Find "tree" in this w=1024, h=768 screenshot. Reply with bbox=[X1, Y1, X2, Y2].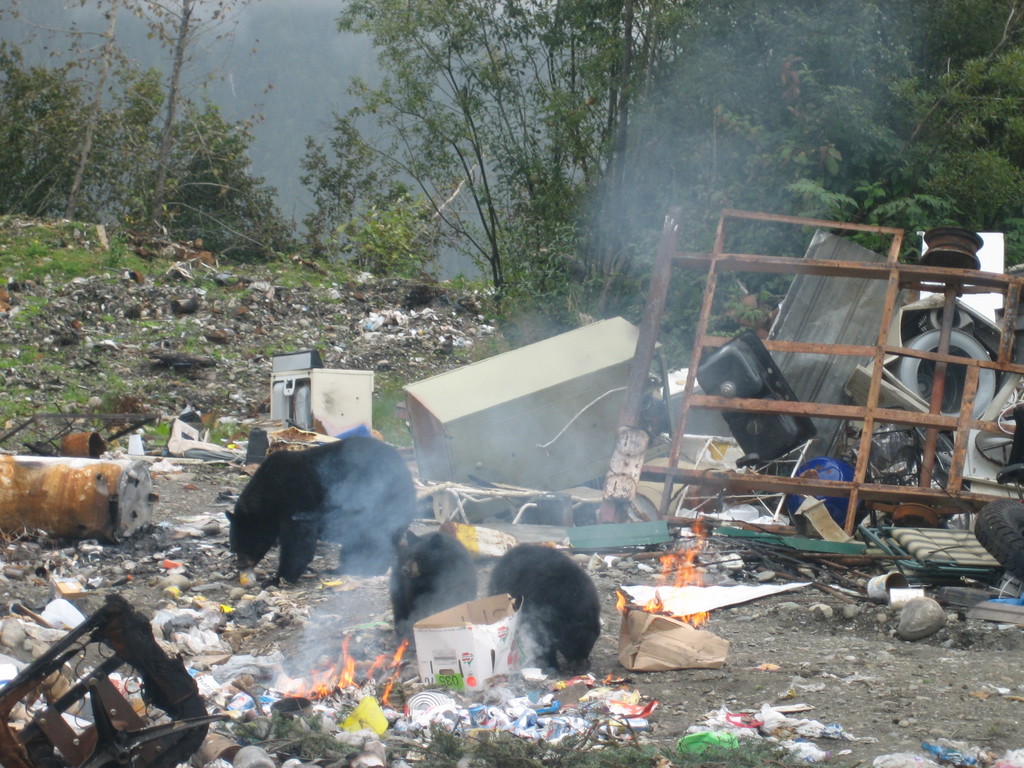
bbox=[0, 51, 93, 212].
